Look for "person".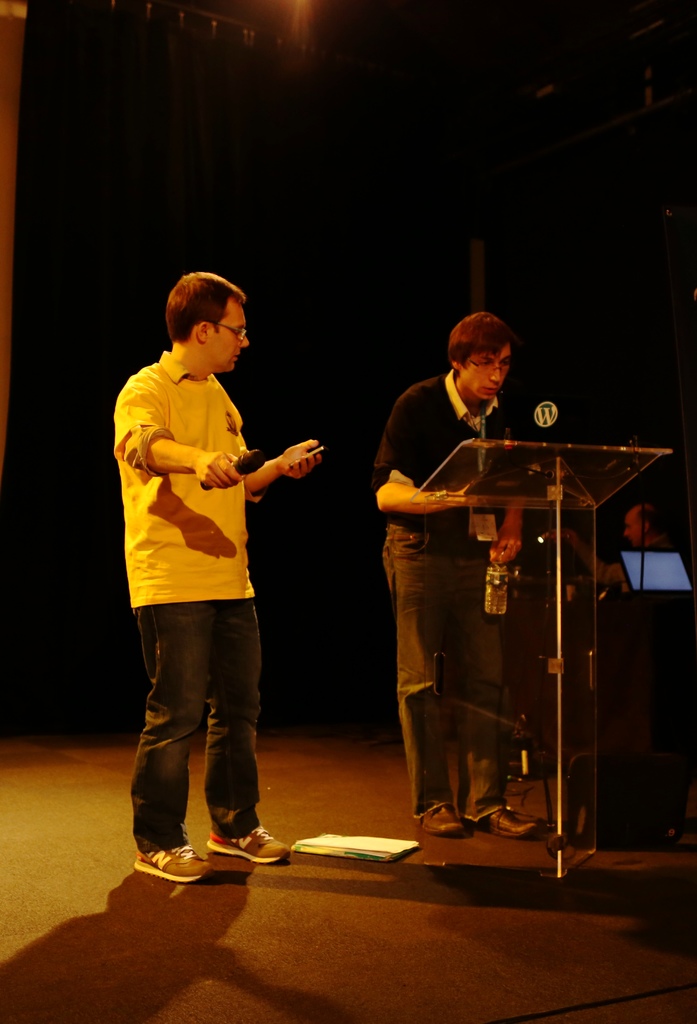
Found: (left=122, top=271, right=329, bottom=872).
